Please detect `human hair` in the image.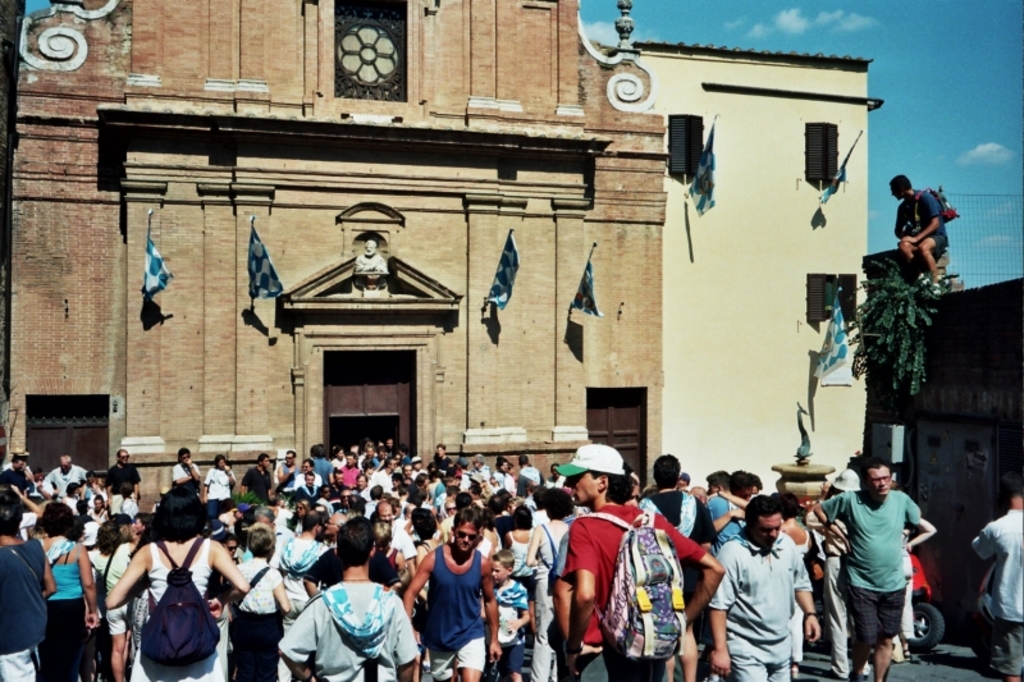
x1=247, y1=523, x2=274, y2=558.
